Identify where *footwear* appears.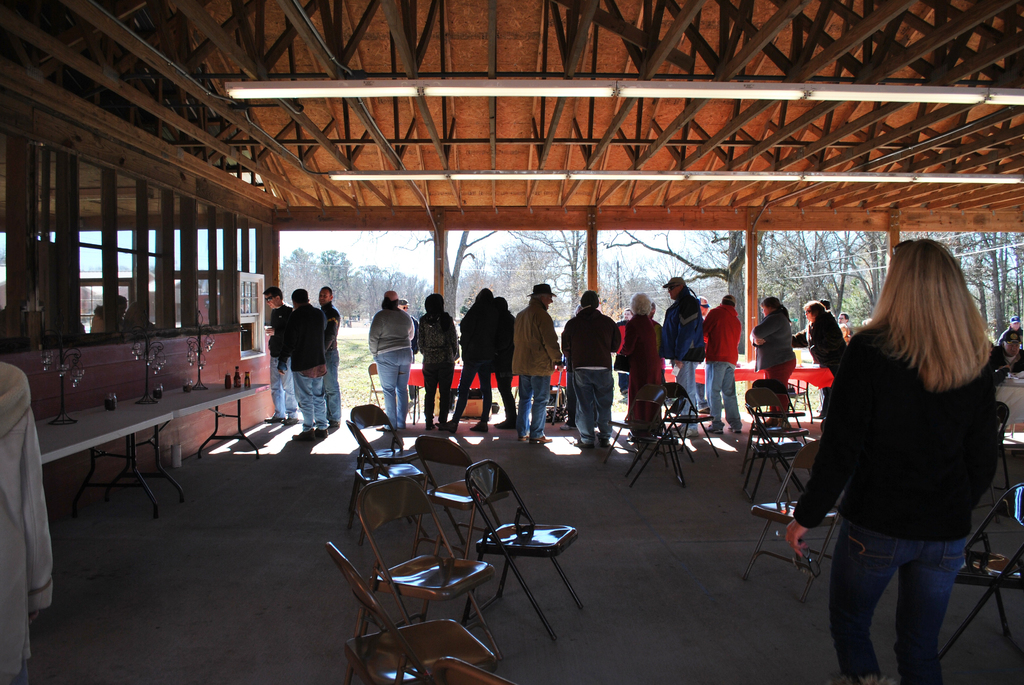
Appears at <region>312, 427, 328, 437</region>.
